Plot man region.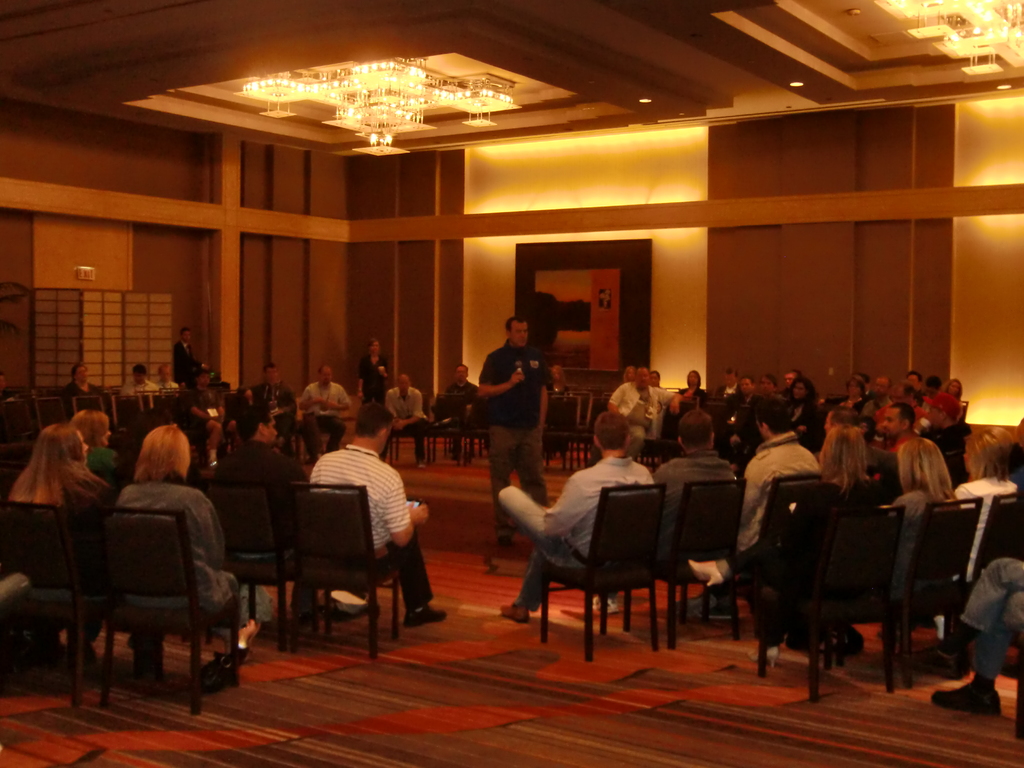
Plotted at bbox=(308, 400, 445, 627).
